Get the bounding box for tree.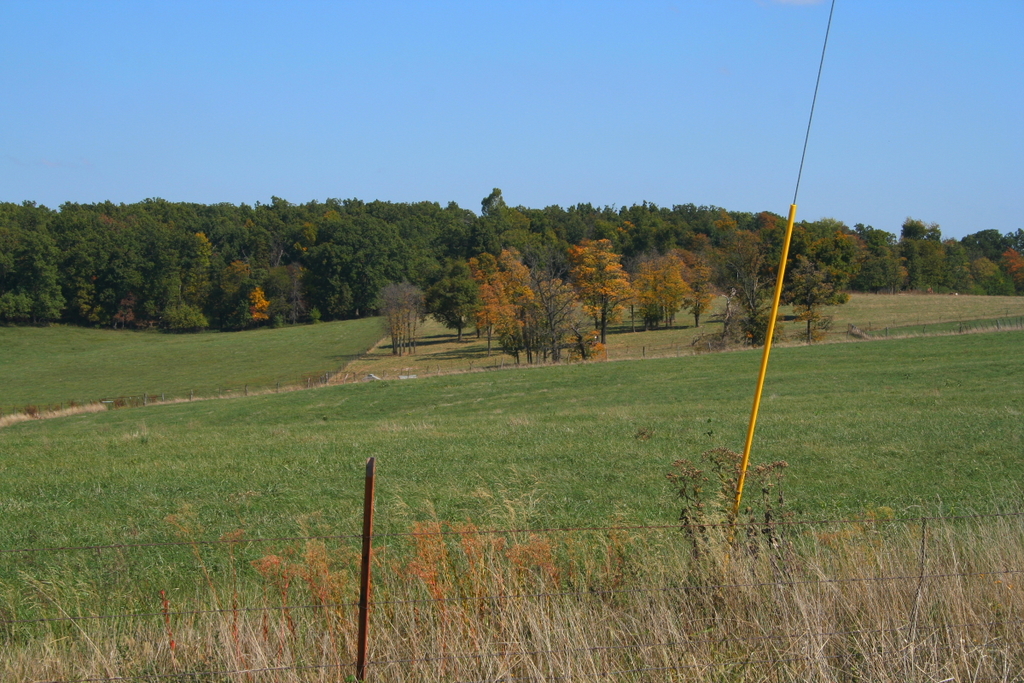
select_region(781, 260, 843, 342).
